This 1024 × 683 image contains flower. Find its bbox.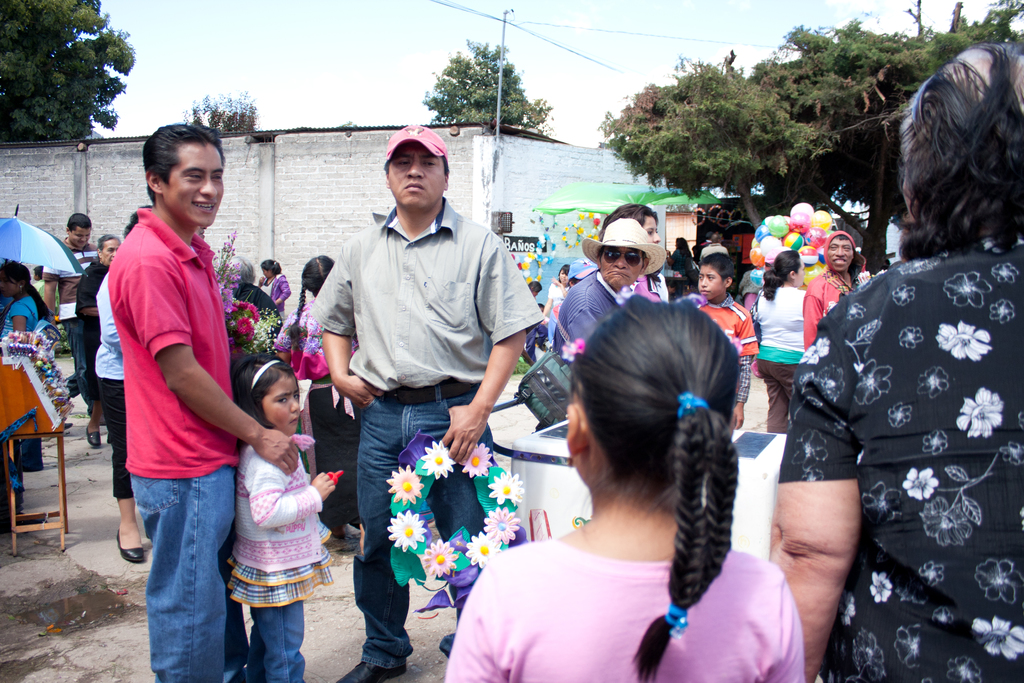
detection(891, 621, 922, 671).
